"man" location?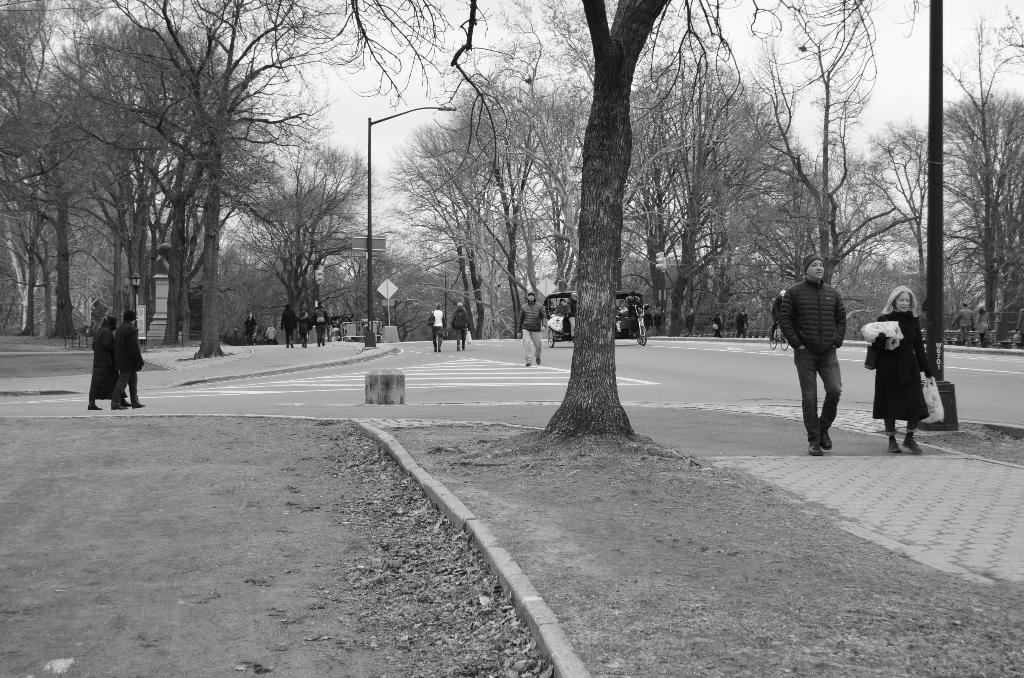
778 262 856 449
